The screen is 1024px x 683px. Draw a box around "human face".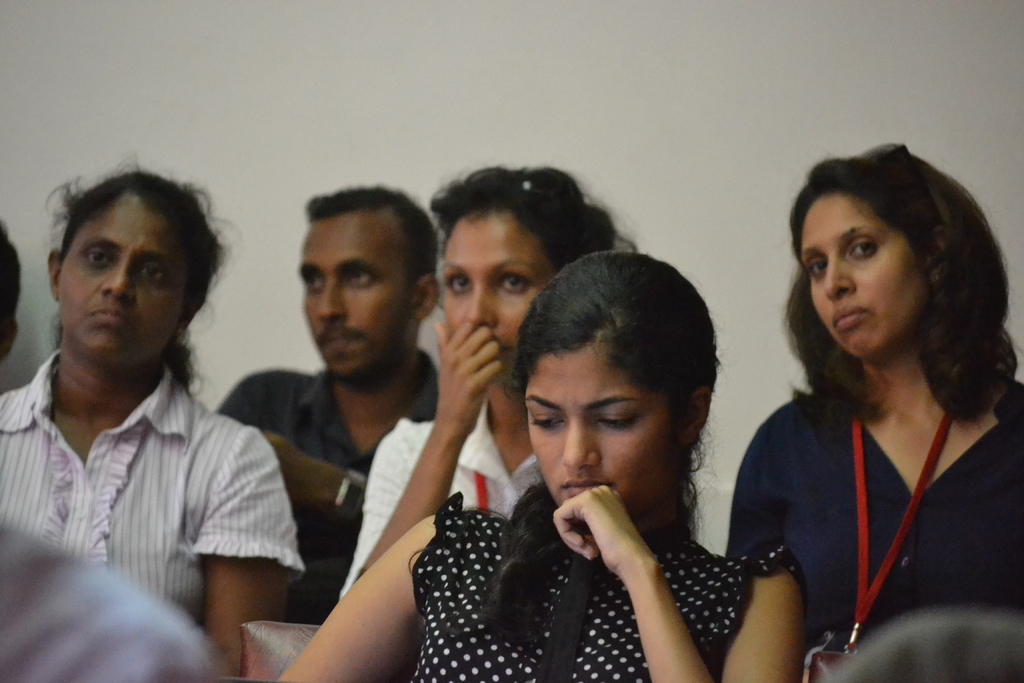
locate(299, 215, 410, 381).
